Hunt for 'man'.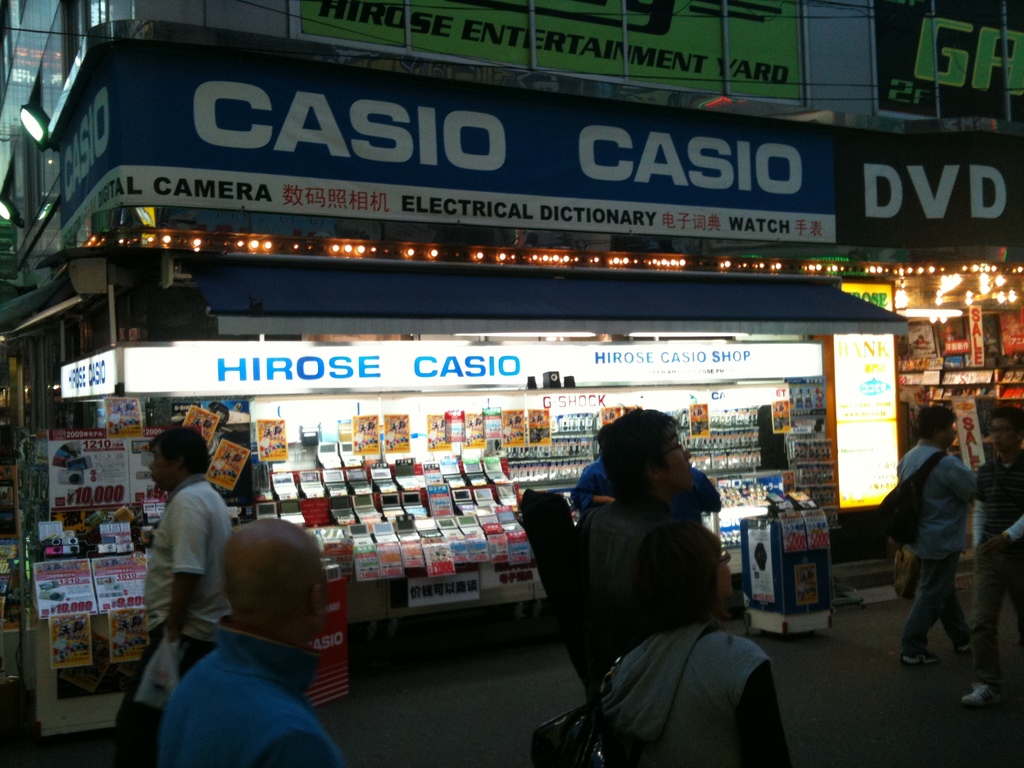
Hunted down at BBox(891, 404, 974, 664).
